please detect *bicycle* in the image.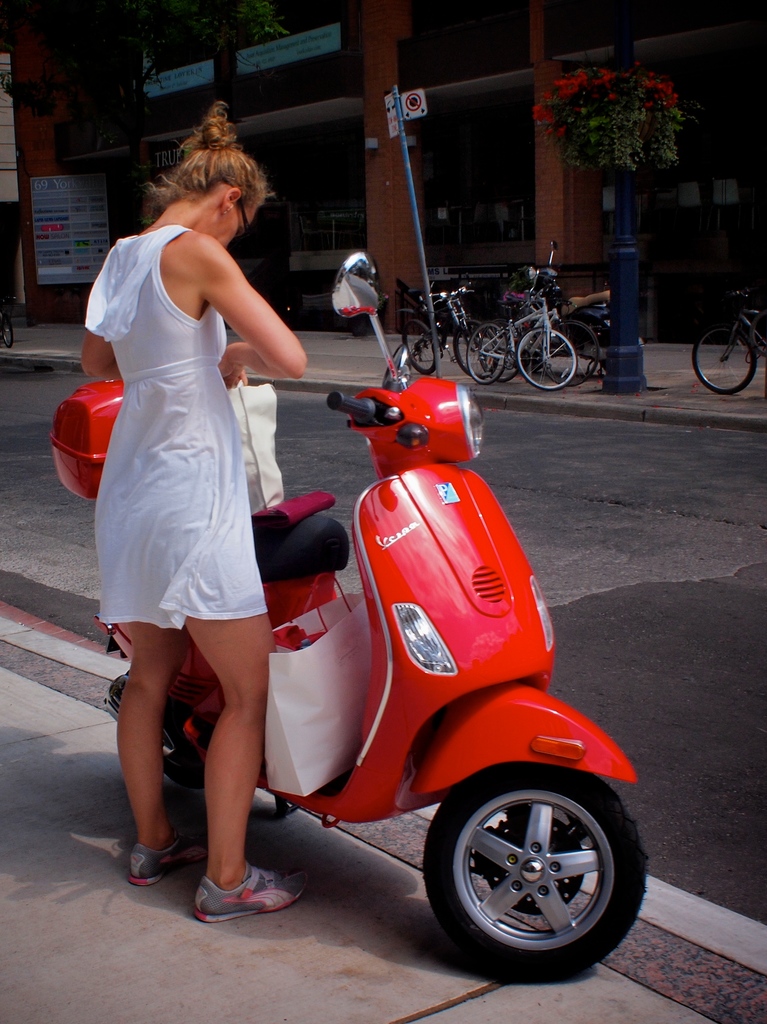
pyautogui.locateOnScreen(449, 260, 581, 395).
